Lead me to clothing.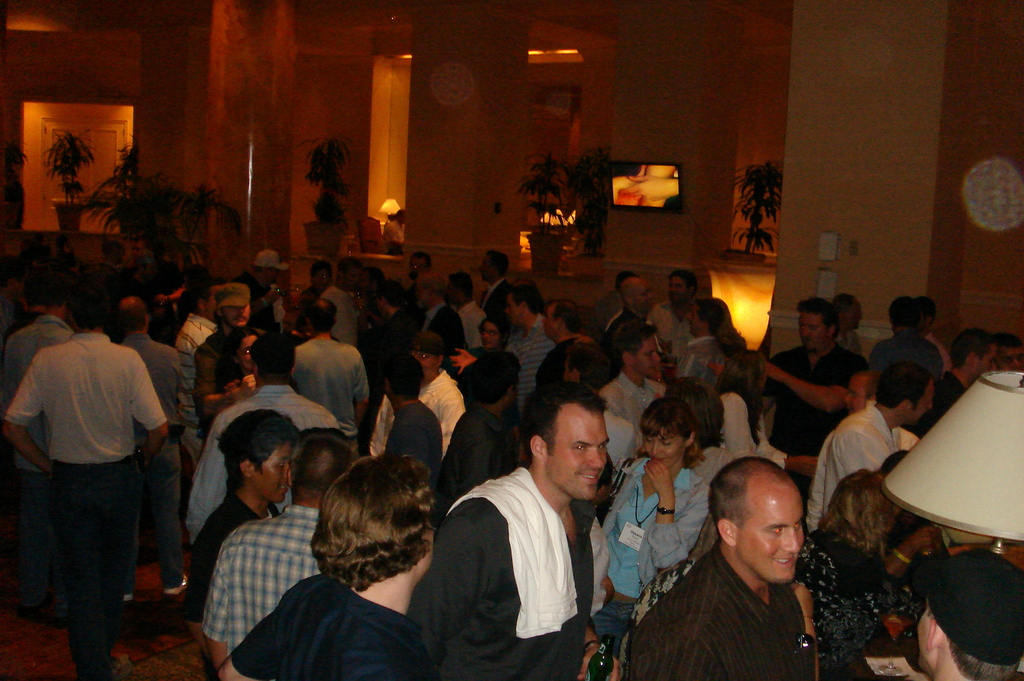
Lead to locate(412, 363, 464, 451).
